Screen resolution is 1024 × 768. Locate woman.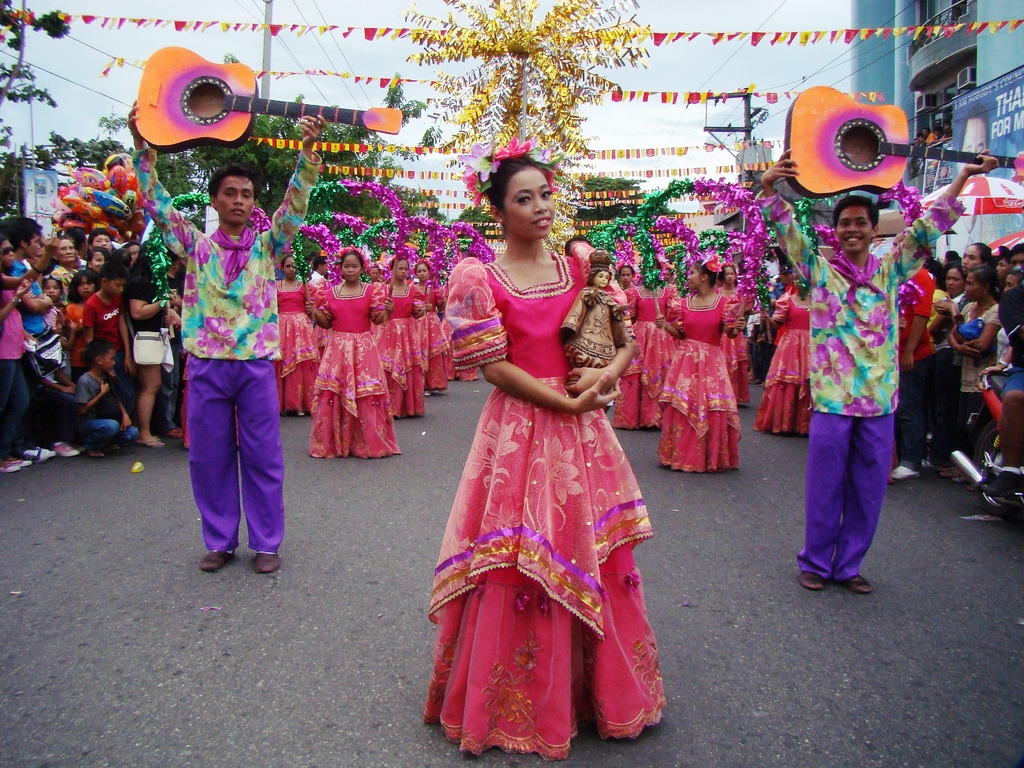
detection(367, 262, 435, 412).
